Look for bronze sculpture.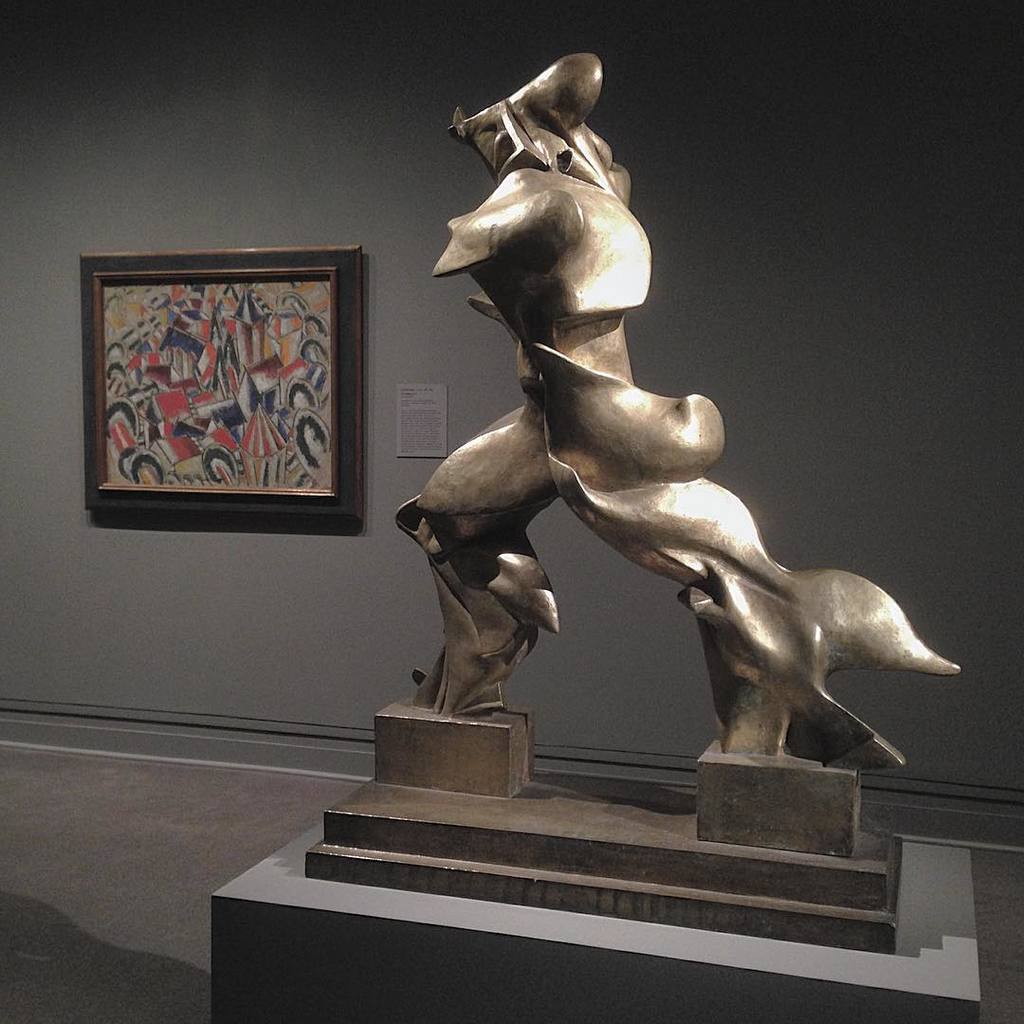
Found: x1=384 y1=91 x2=953 y2=799.
